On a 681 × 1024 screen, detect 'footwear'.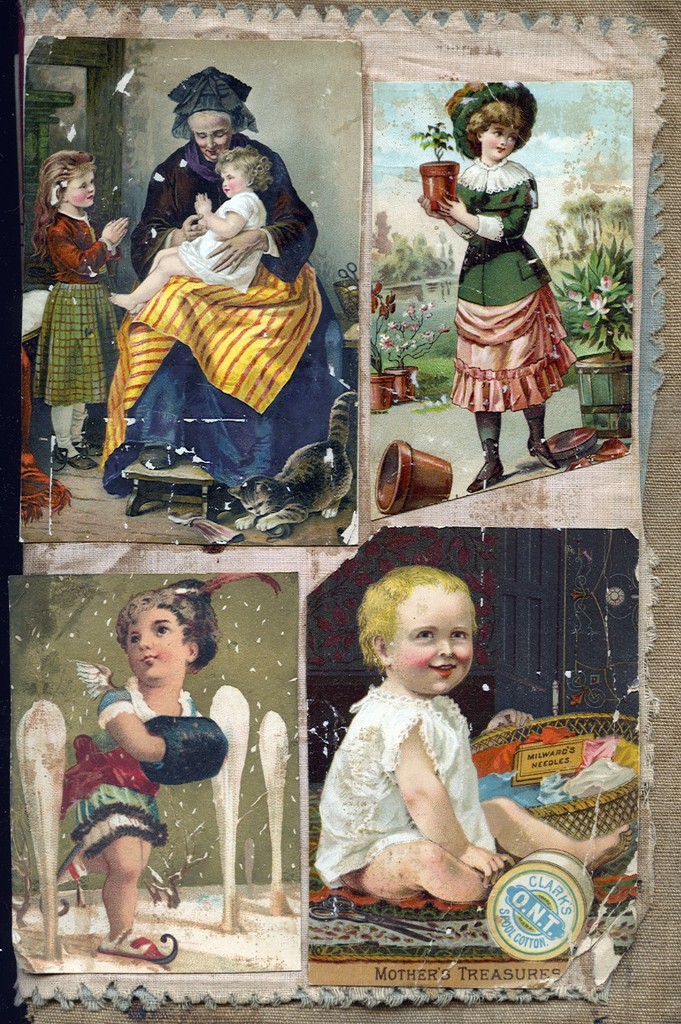
x1=77 y1=440 x2=100 y2=458.
